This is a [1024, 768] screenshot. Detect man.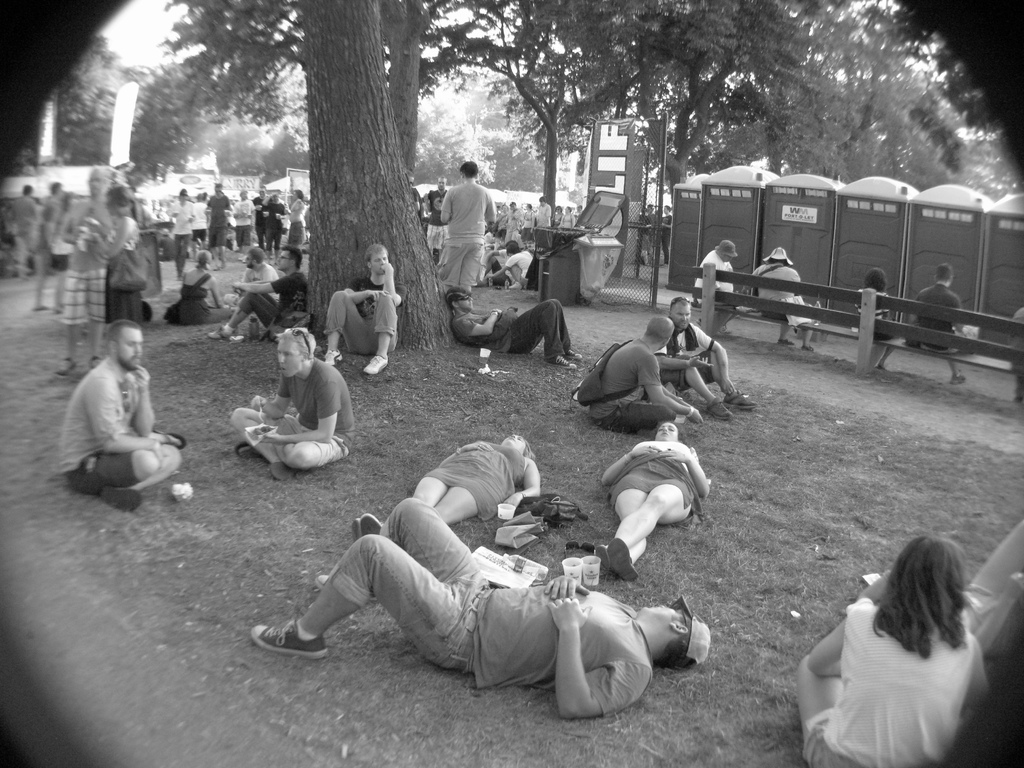
243:244:280:312.
